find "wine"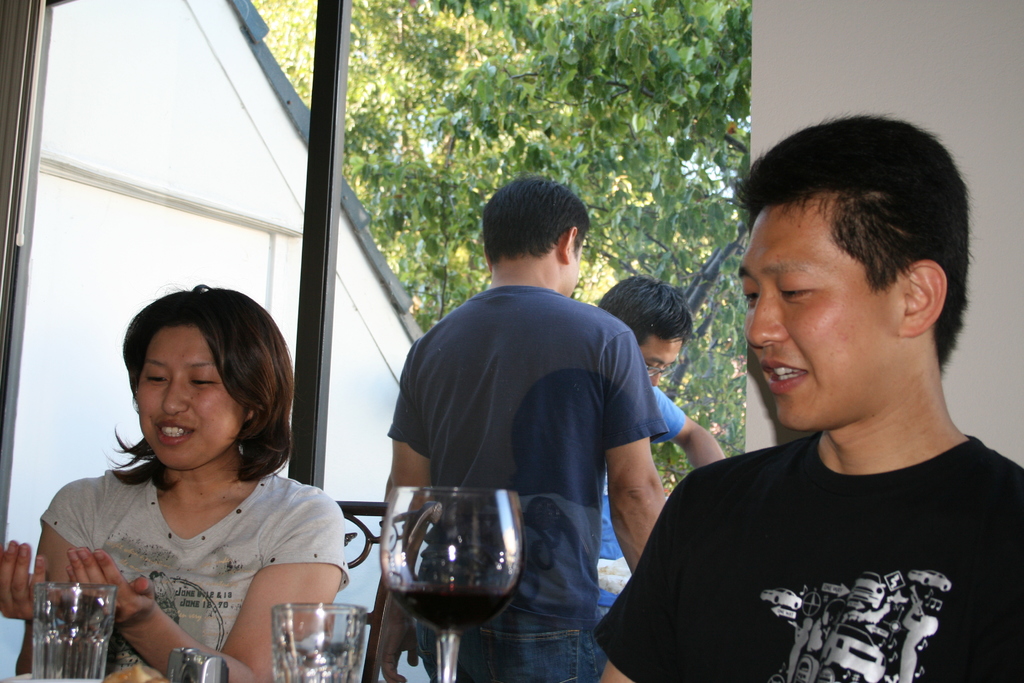
rect(391, 583, 512, 632)
